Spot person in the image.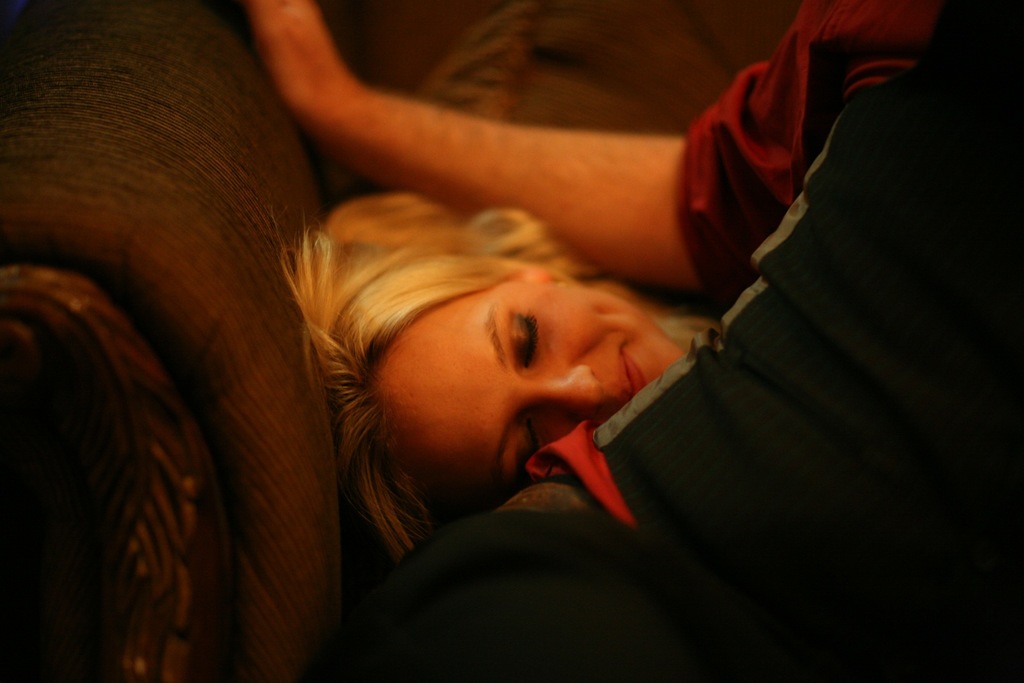
person found at {"left": 268, "top": 170, "right": 726, "bottom": 637}.
